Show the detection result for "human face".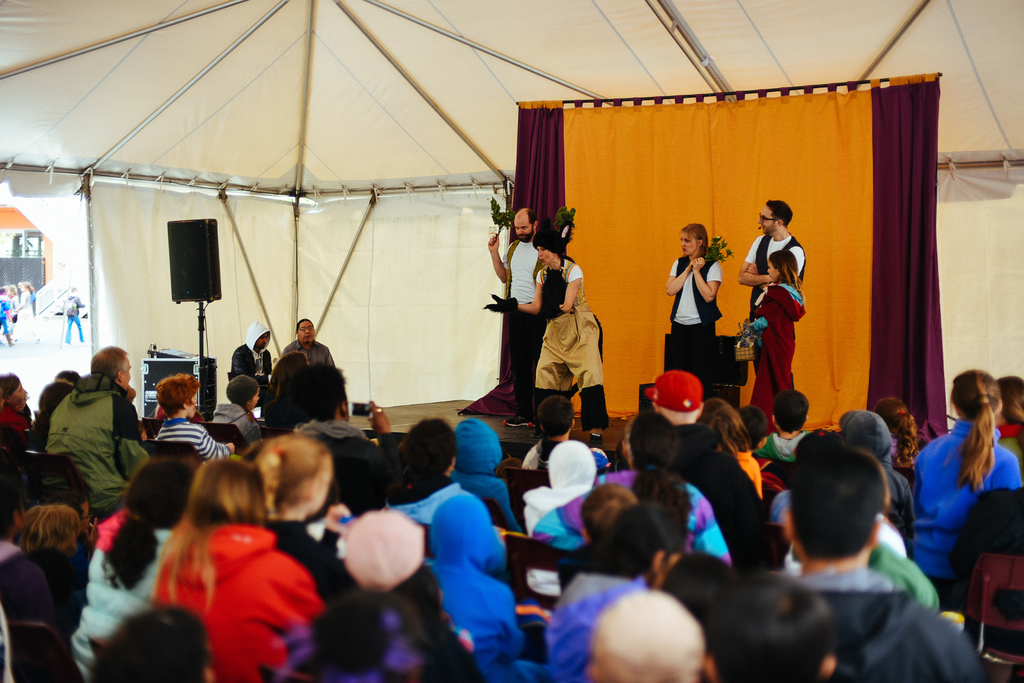
x1=508 y1=212 x2=531 y2=243.
